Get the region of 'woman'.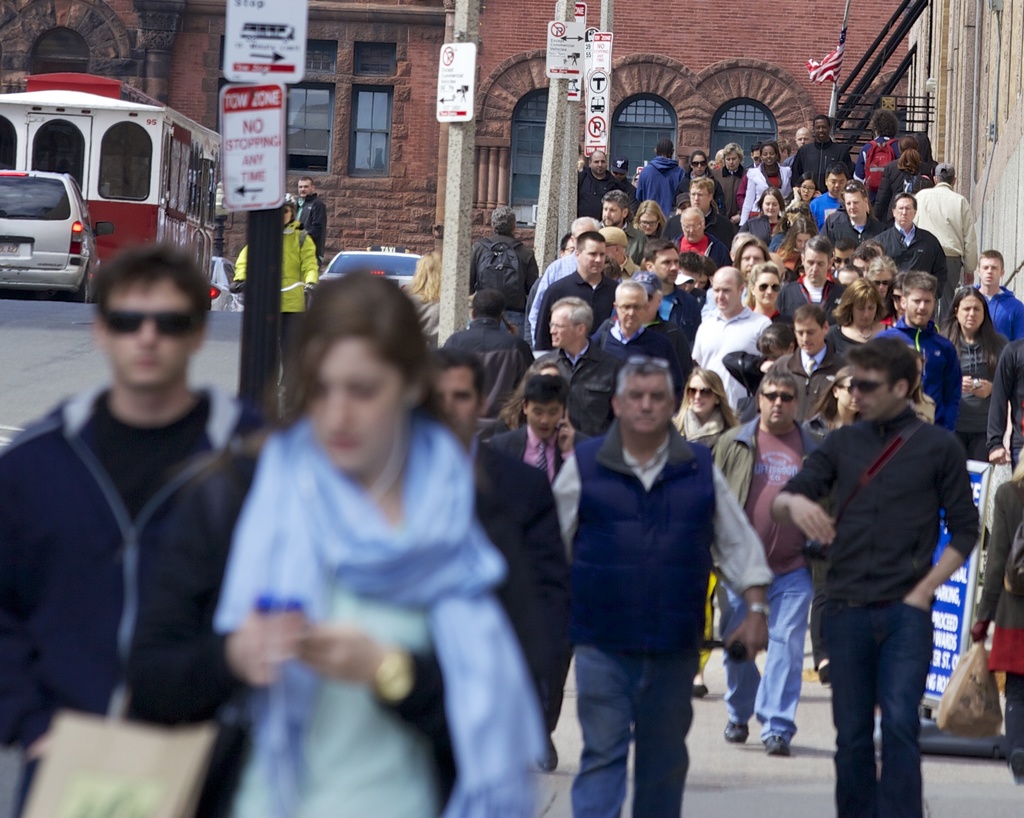
pyautogui.locateOnScreen(772, 216, 819, 268).
